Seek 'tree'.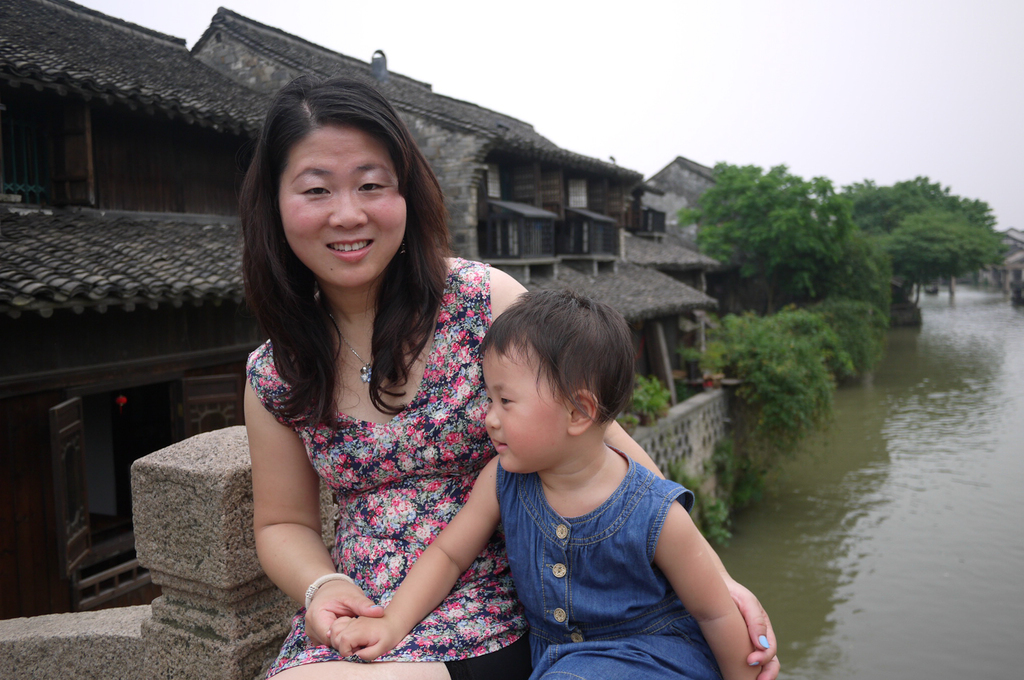
[672, 158, 892, 309].
